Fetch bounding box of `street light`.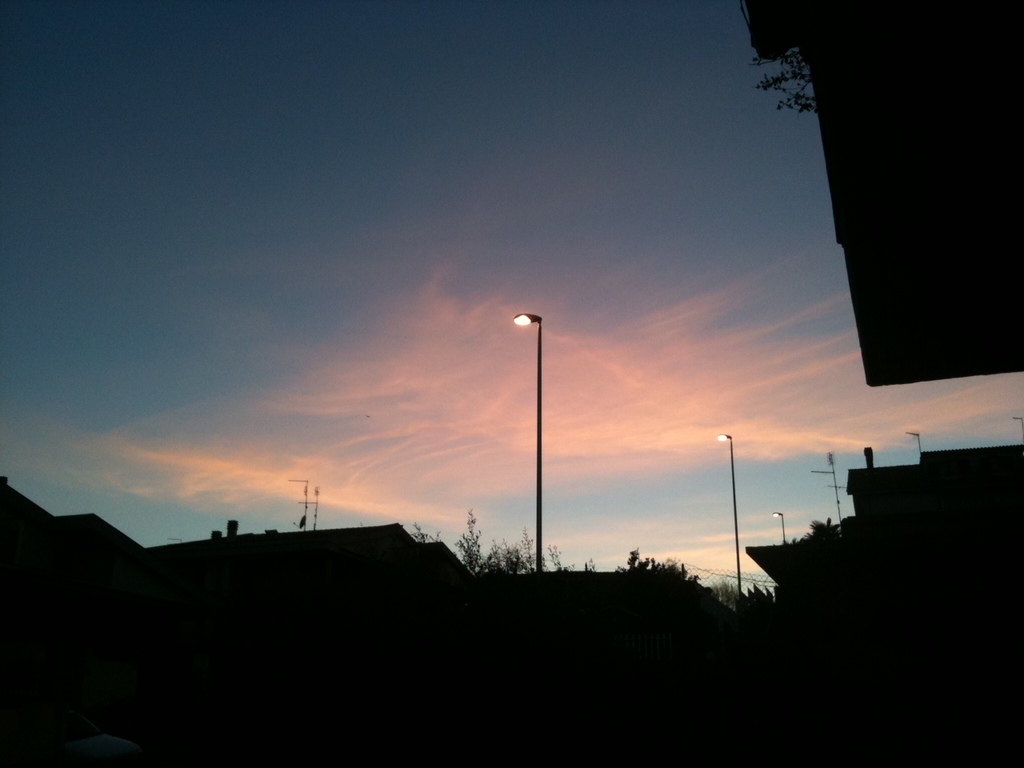
Bbox: bbox=[488, 294, 582, 618].
